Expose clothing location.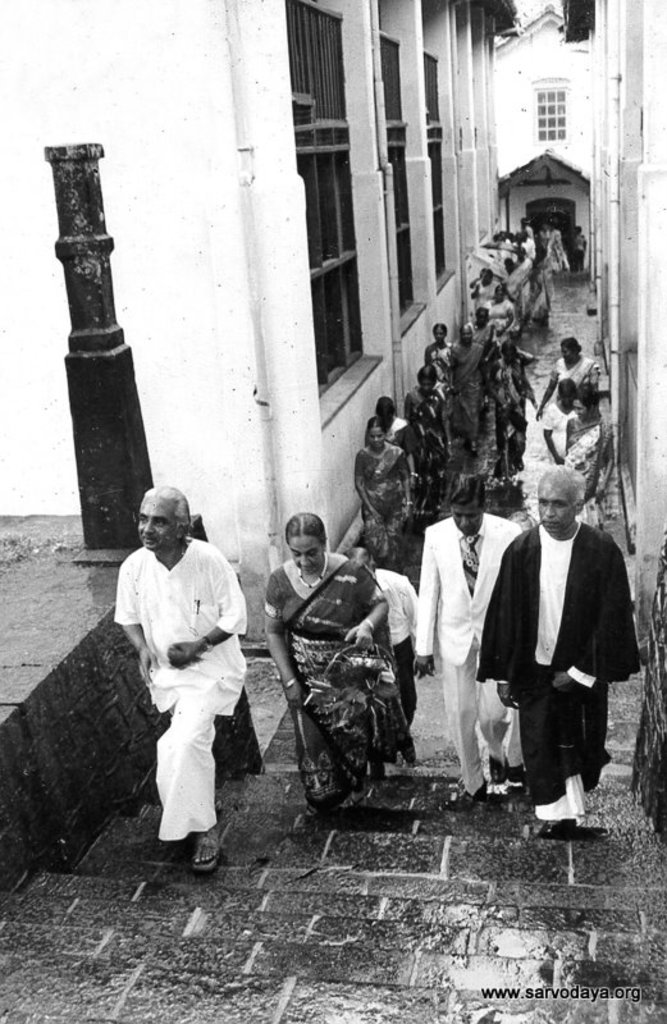
Exposed at region(262, 564, 408, 819).
